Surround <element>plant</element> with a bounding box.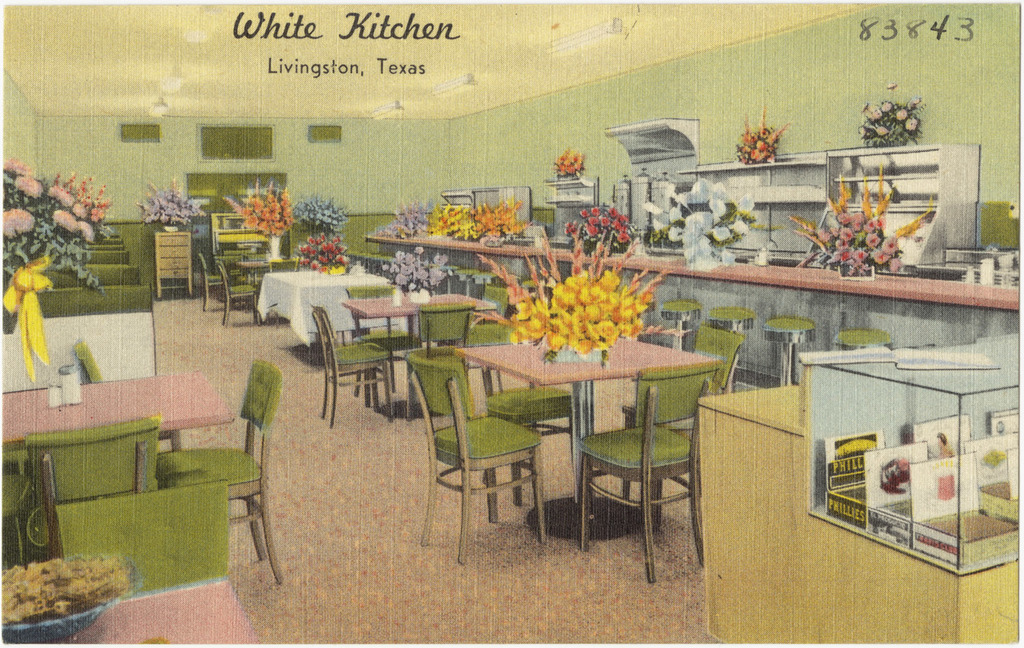
pyautogui.locateOnScreen(470, 214, 696, 356).
